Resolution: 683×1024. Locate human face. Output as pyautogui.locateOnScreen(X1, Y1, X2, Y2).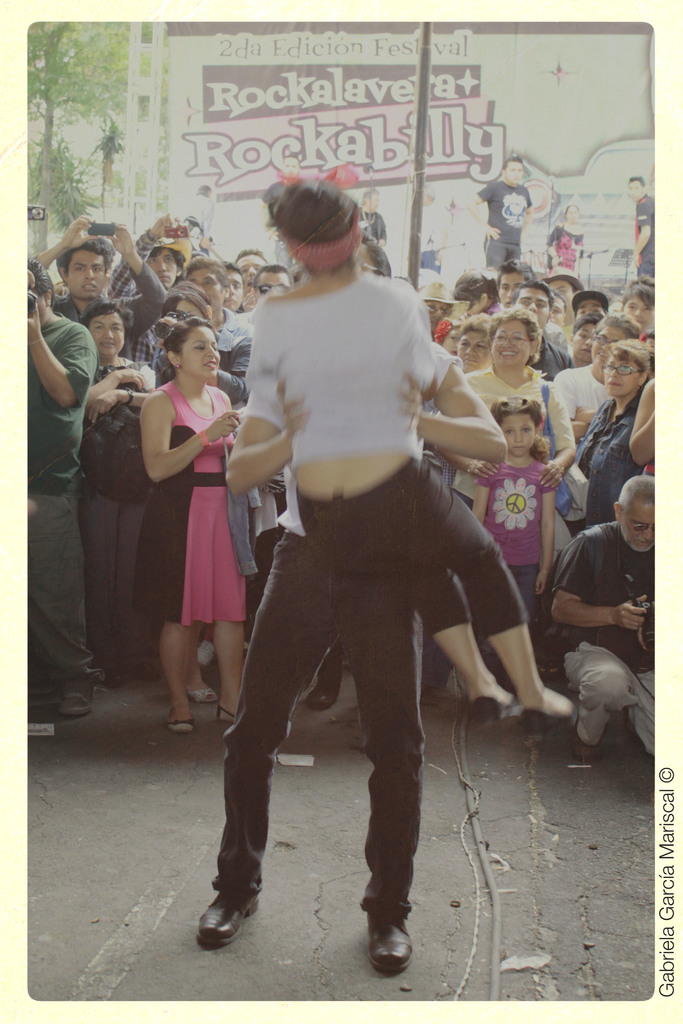
pyautogui.locateOnScreen(502, 415, 535, 458).
